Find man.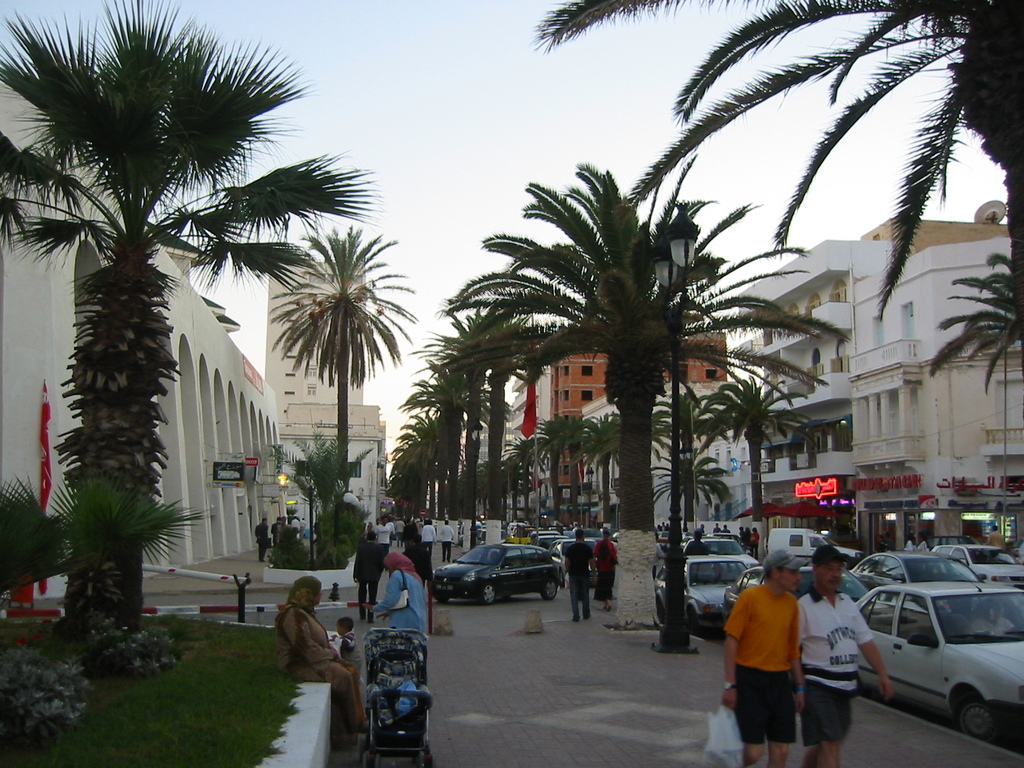
bbox=[254, 518, 271, 564].
